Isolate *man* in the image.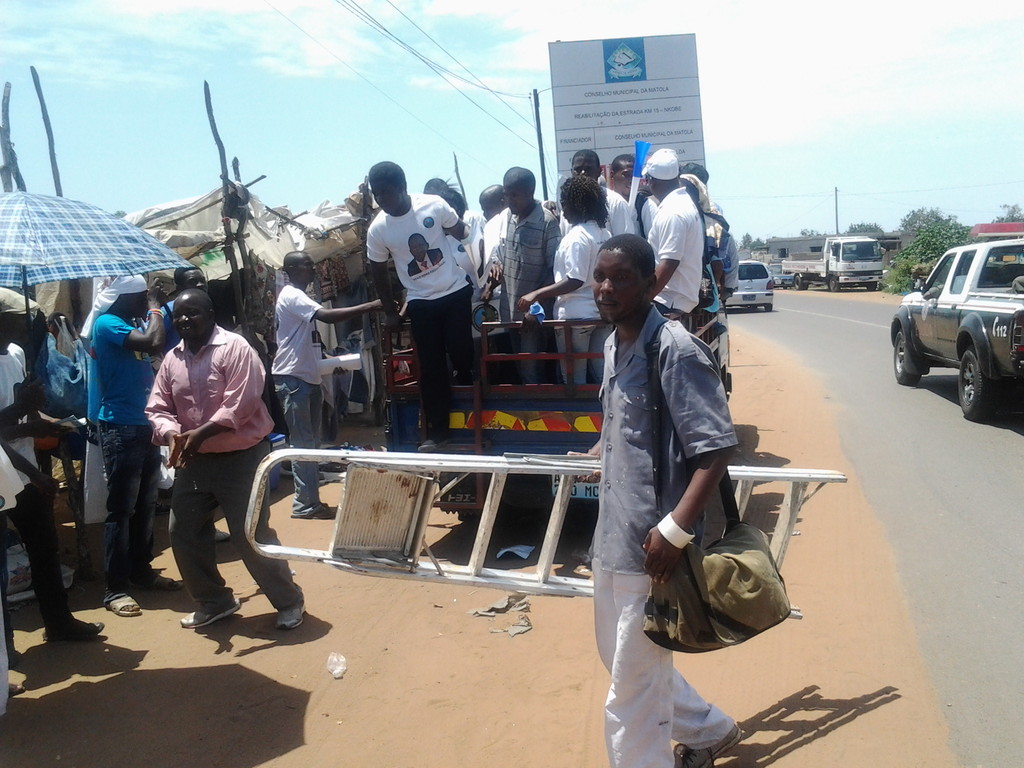
Isolated region: {"x1": 557, "y1": 147, "x2": 636, "y2": 236}.
